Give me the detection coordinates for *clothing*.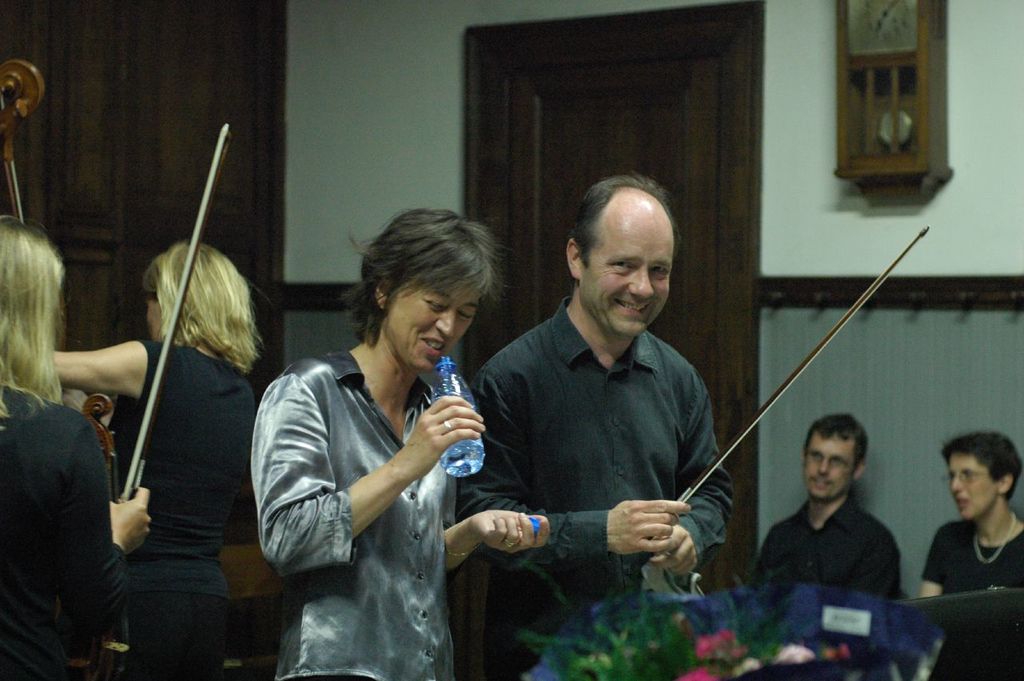
0,379,129,680.
